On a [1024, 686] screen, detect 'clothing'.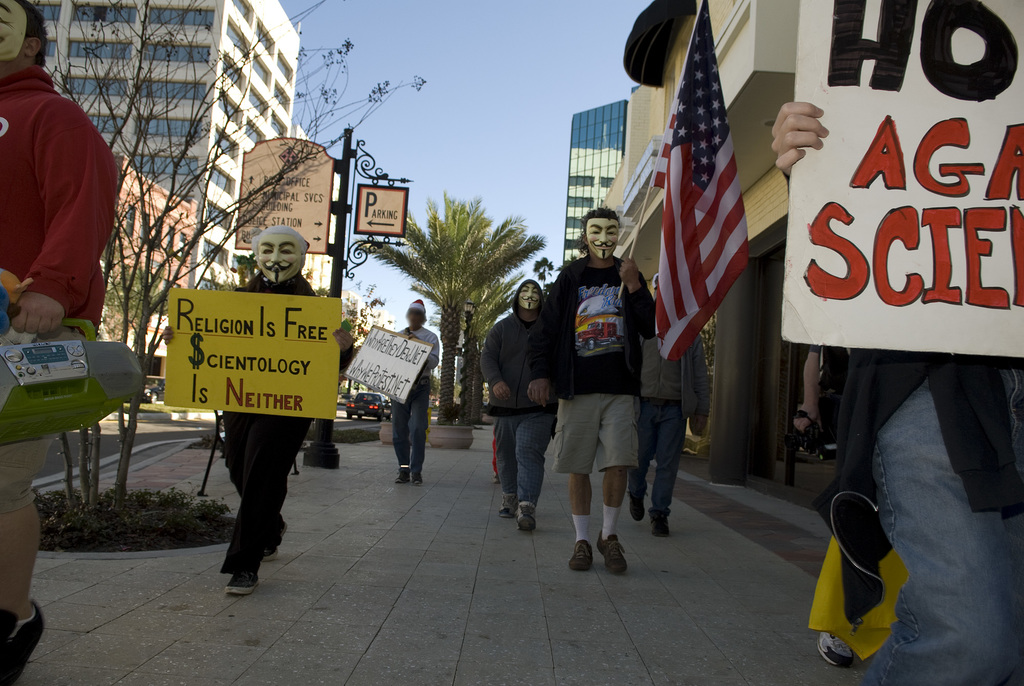
Rect(392, 302, 442, 466).
